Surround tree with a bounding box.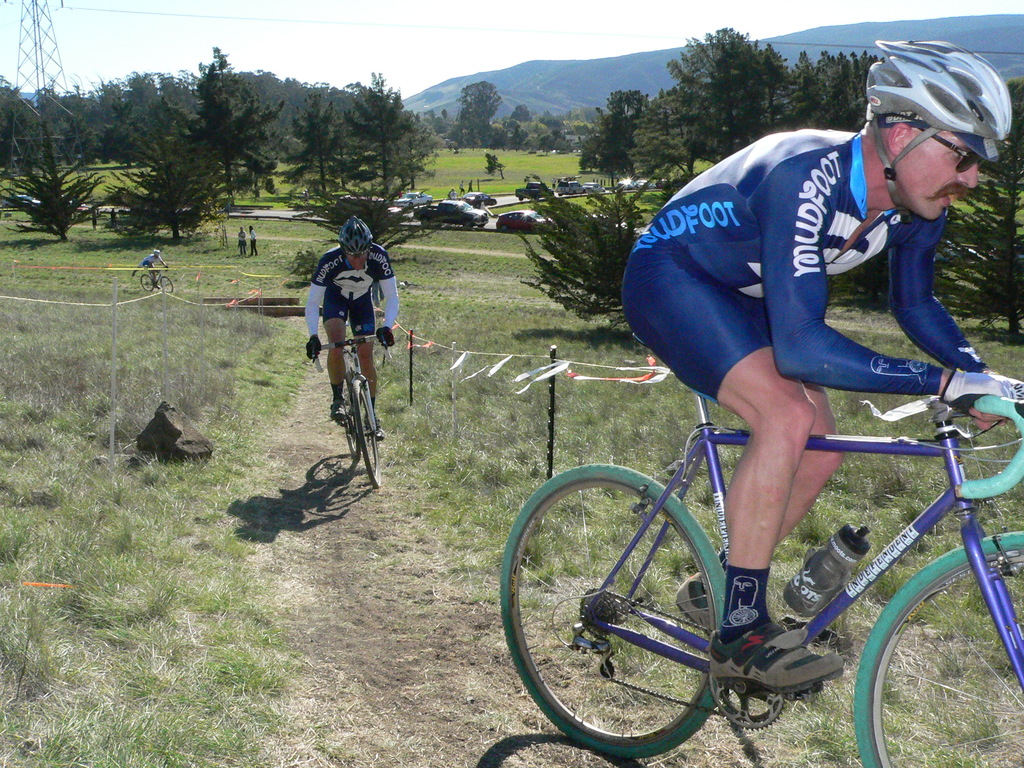
rect(486, 103, 568, 145).
